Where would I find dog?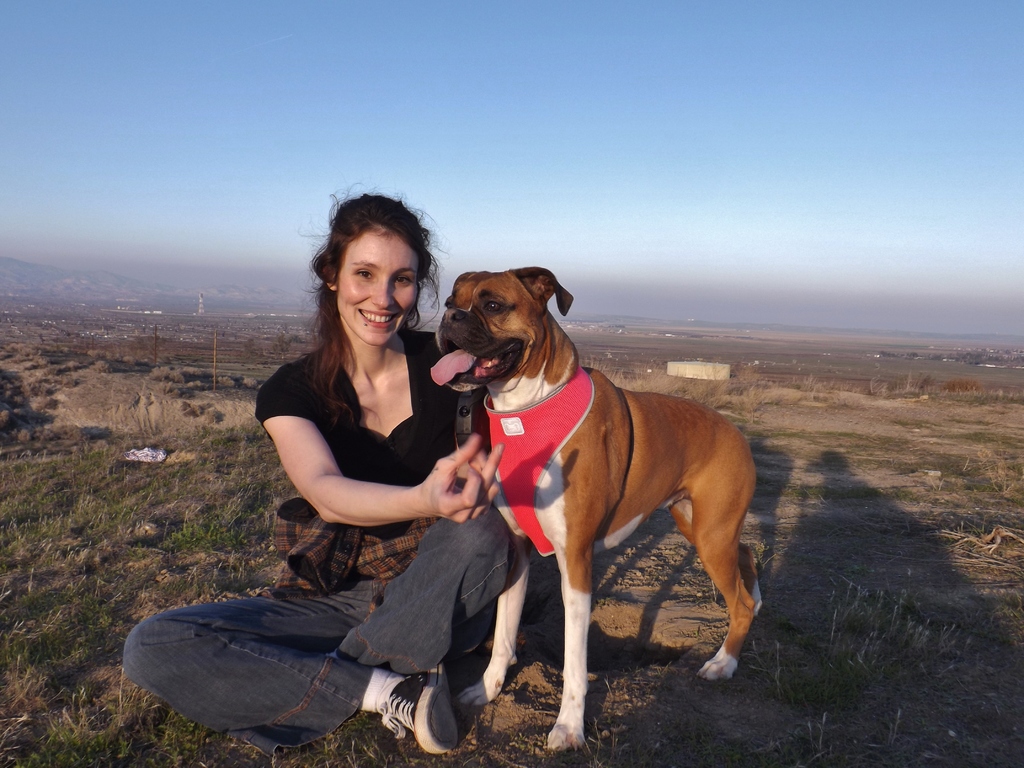
At bbox=[429, 267, 763, 759].
